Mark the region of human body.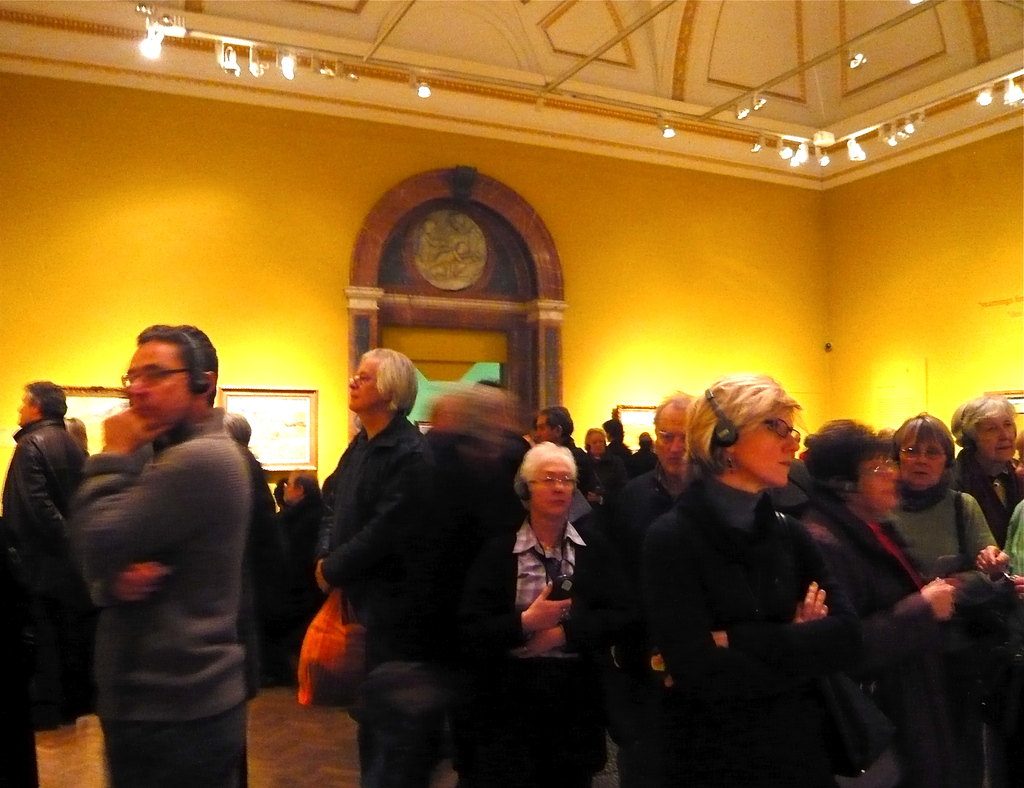
Region: <region>596, 463, 683, 563</region>.
